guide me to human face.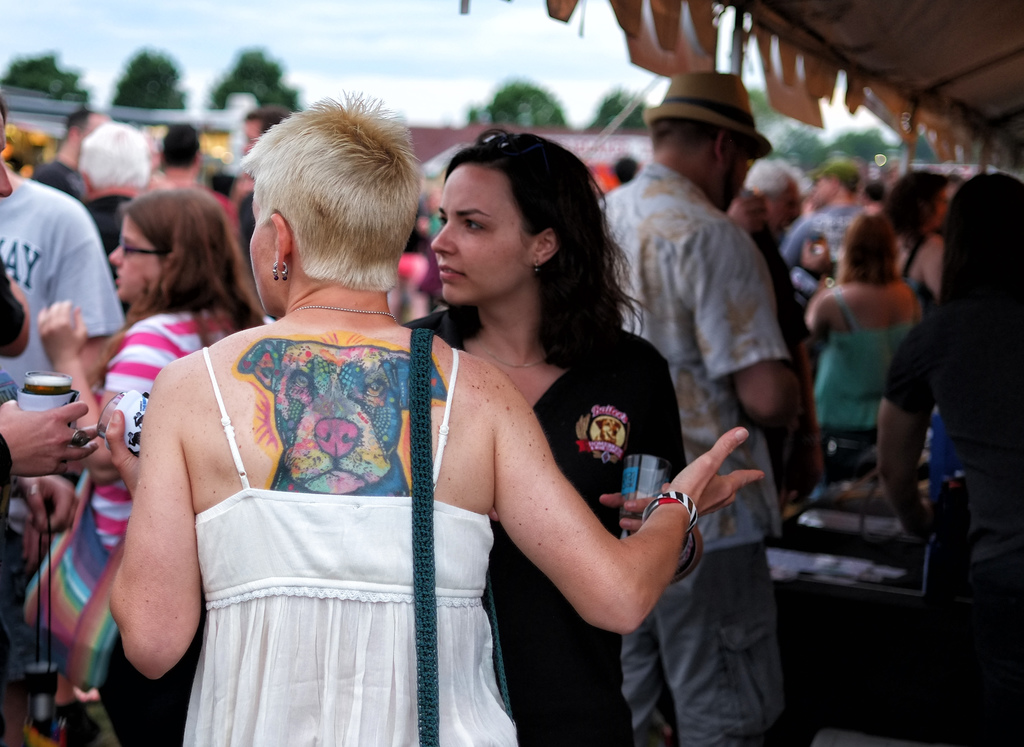
Guidance: crop(246, 200, 278, 312).
